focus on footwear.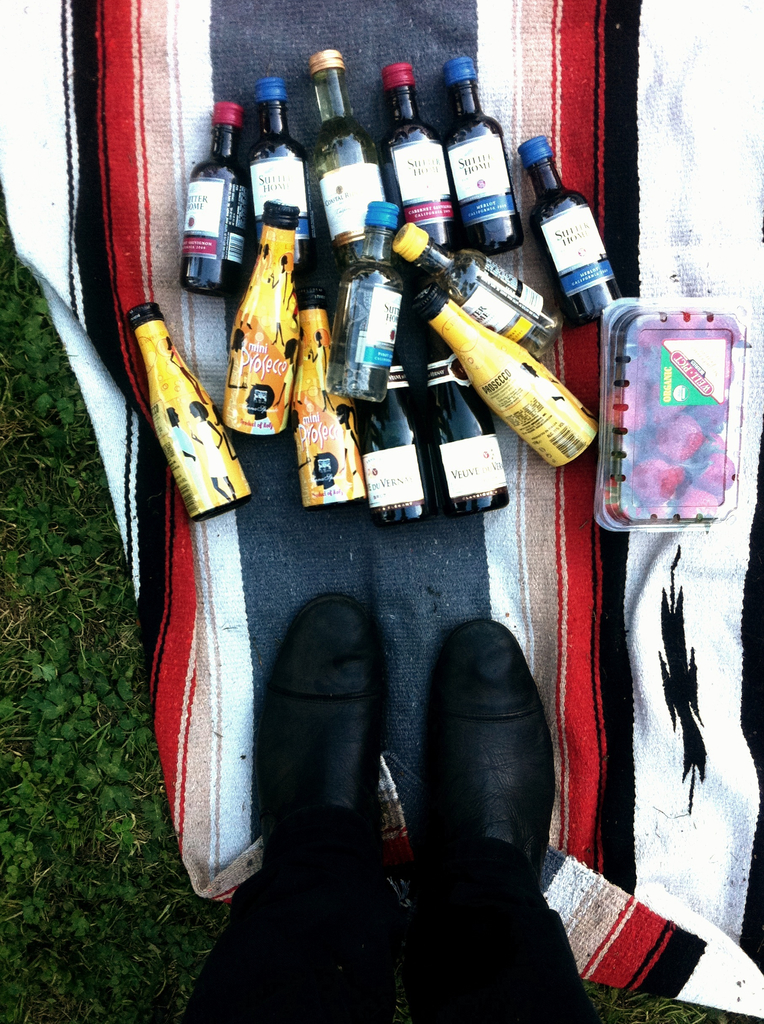
Focused at Rect(418, 603, 556, 919).
